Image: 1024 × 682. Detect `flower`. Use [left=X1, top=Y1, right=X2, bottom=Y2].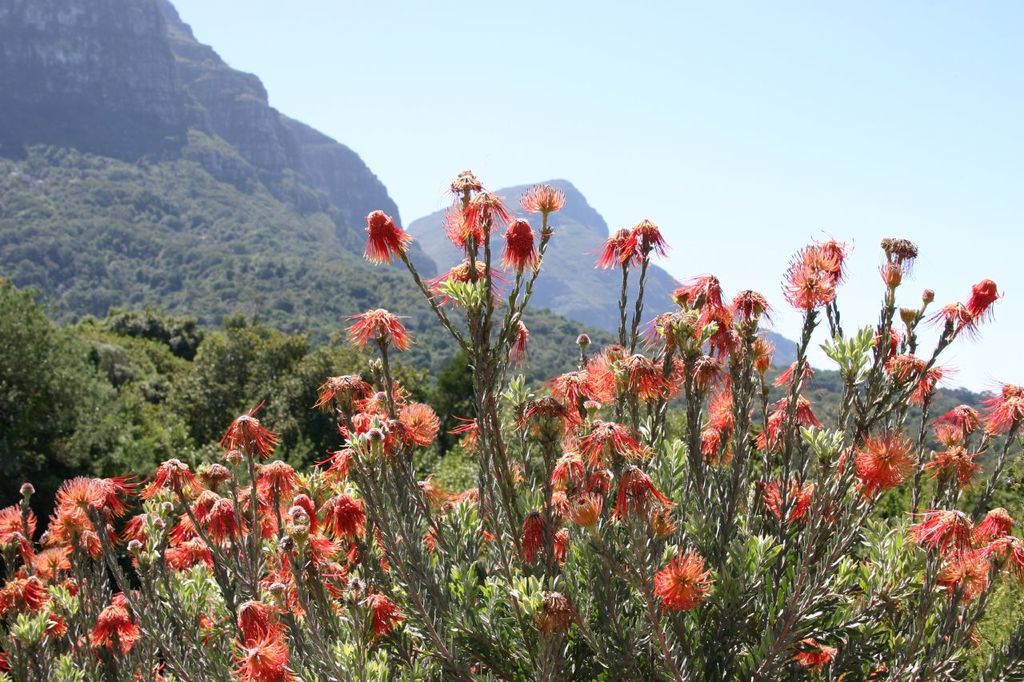
[left=791, top=636, right=834, bottom=668].
